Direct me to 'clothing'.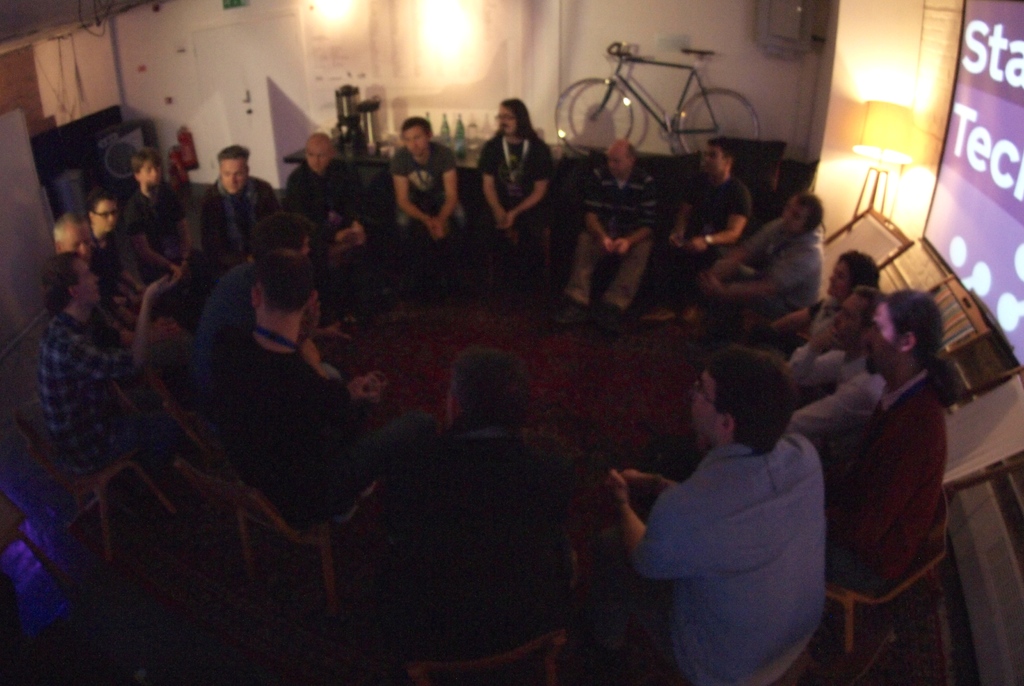
Direction: [31, 317, 146, 499].
